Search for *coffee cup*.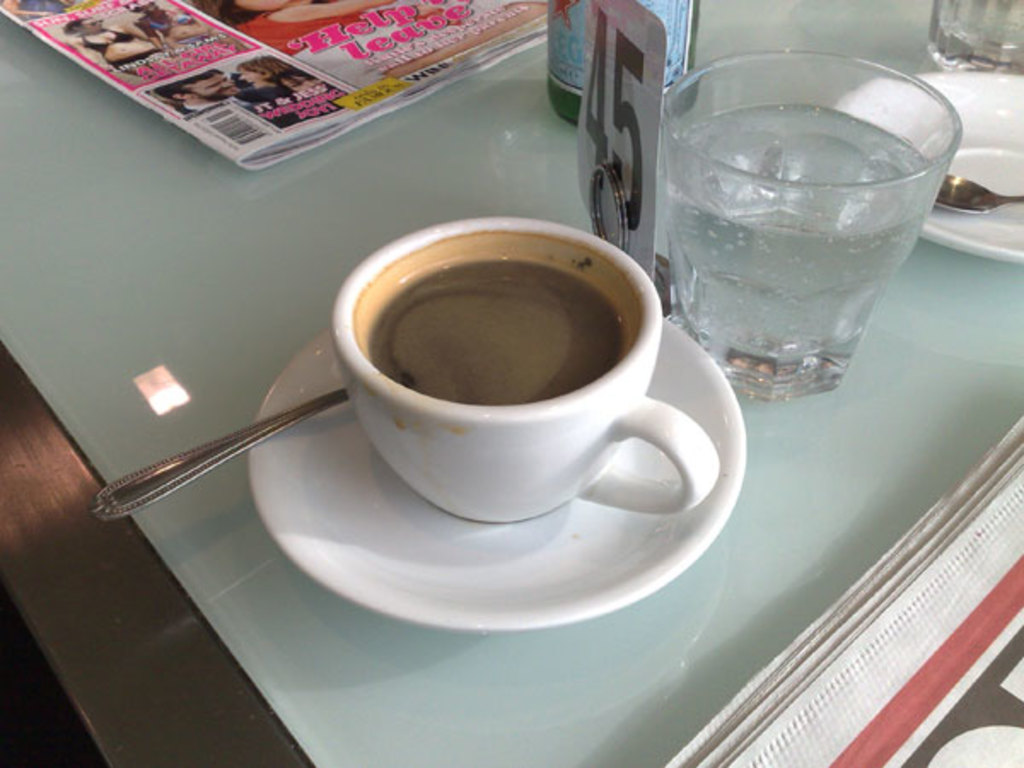
Found at <bbox>326, 212, 724, 517</bbox>.
